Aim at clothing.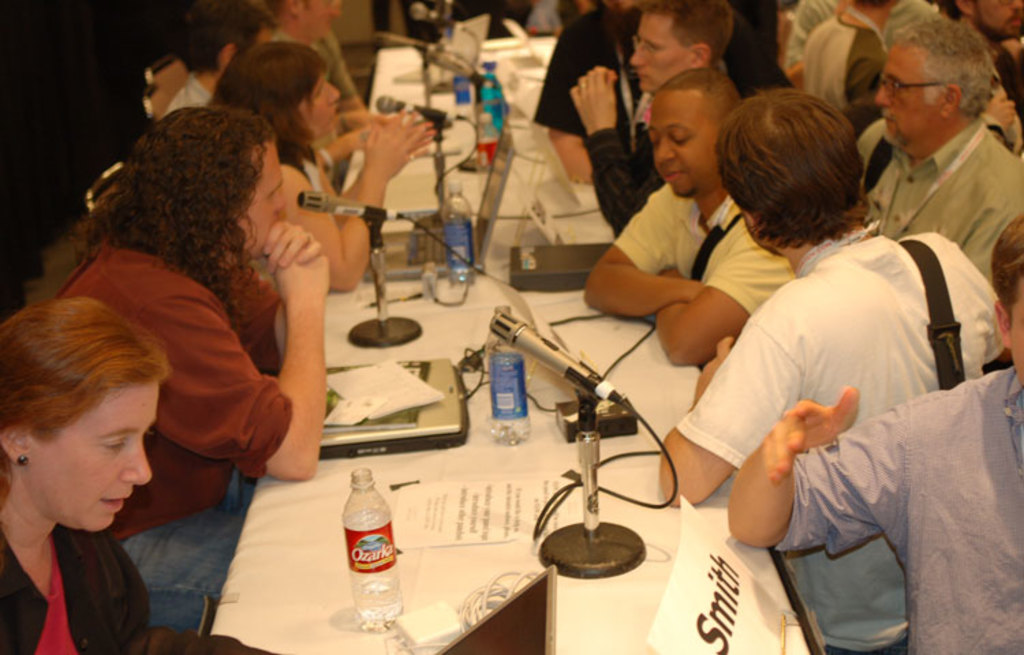
Aimed at detection(48, 235, 302, 629).
